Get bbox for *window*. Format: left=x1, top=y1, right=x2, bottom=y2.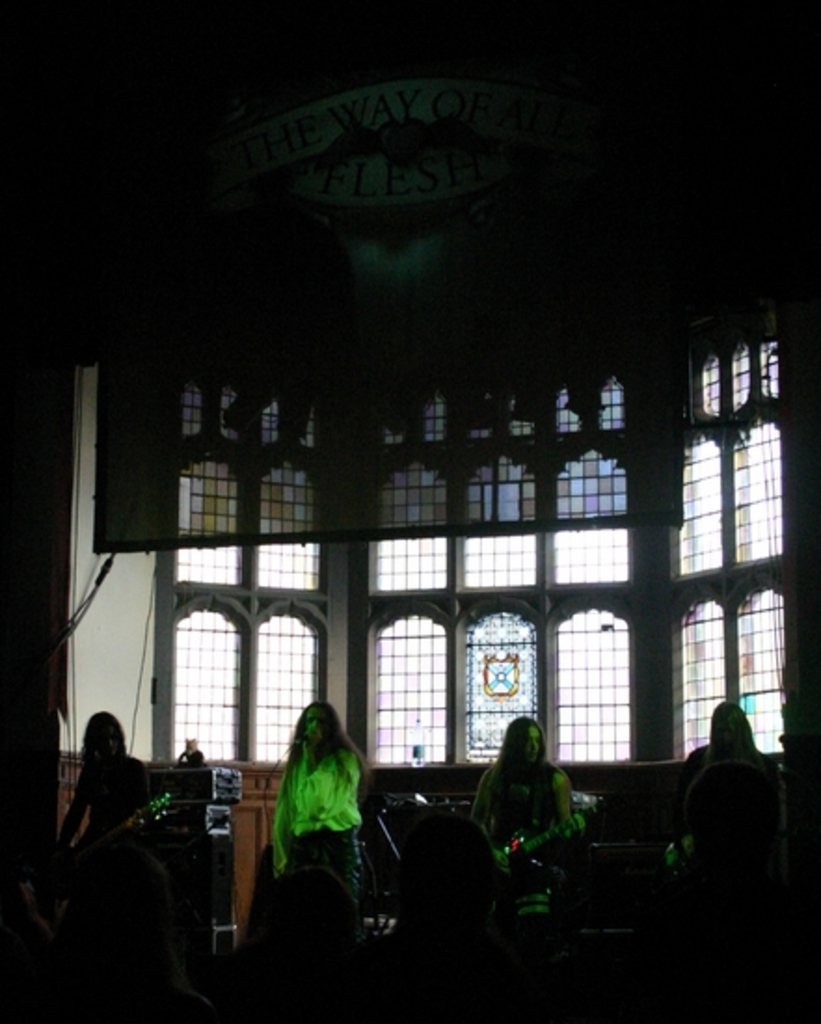
left=681, top=434, right=720, bottom=575.
